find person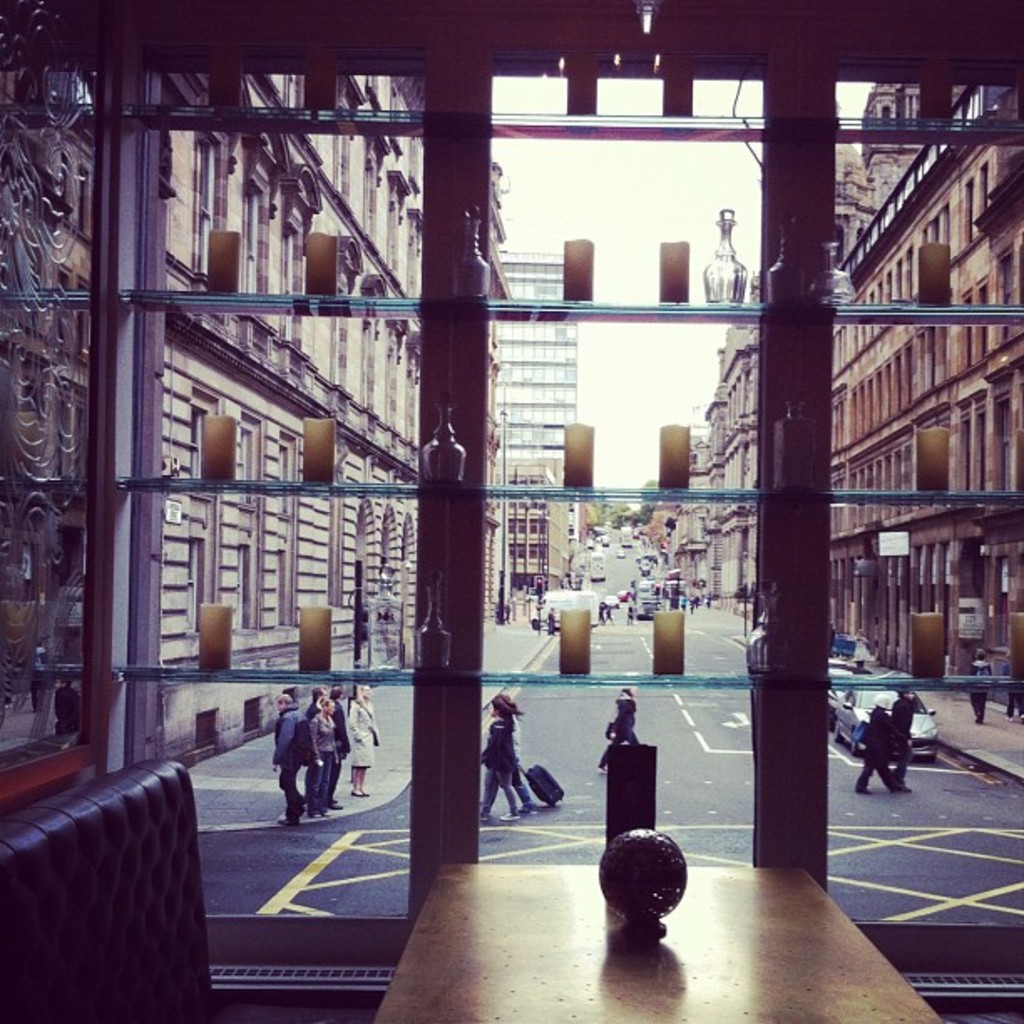
<bbox>1006, 653, 1022, 716</bbox>
